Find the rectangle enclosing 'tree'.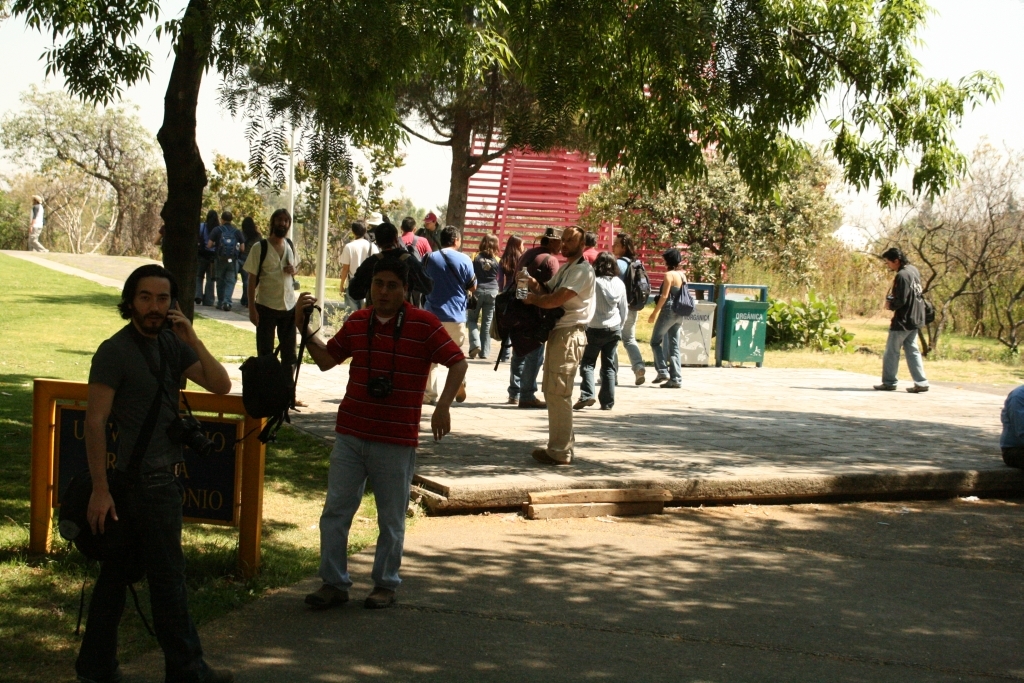
579:111:848:304.
